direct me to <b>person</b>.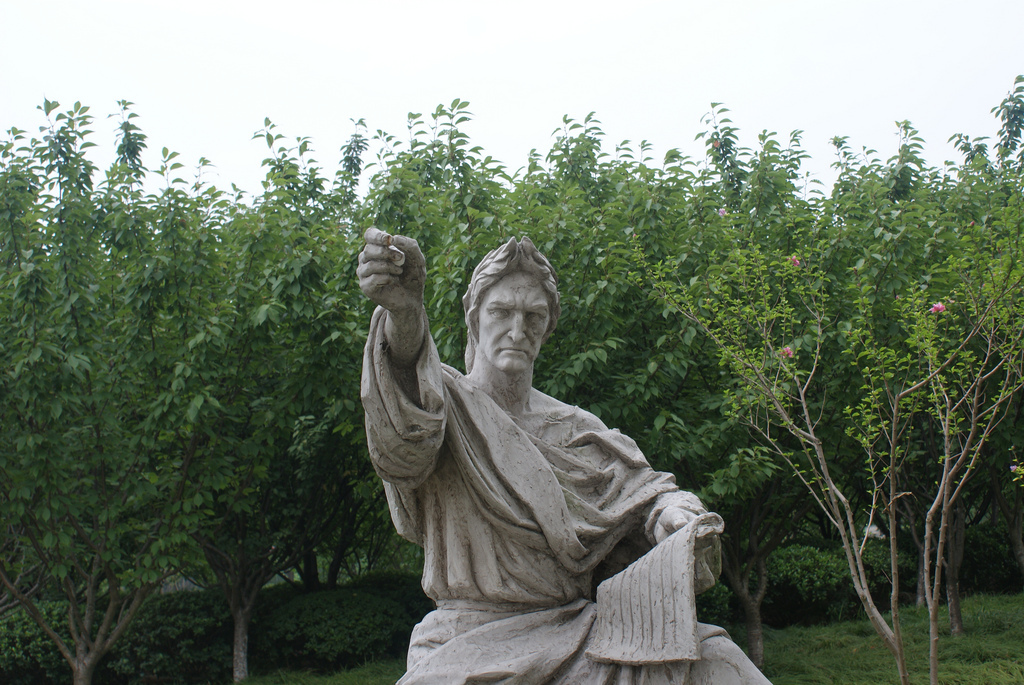
Direction: 368,227,732,684.
